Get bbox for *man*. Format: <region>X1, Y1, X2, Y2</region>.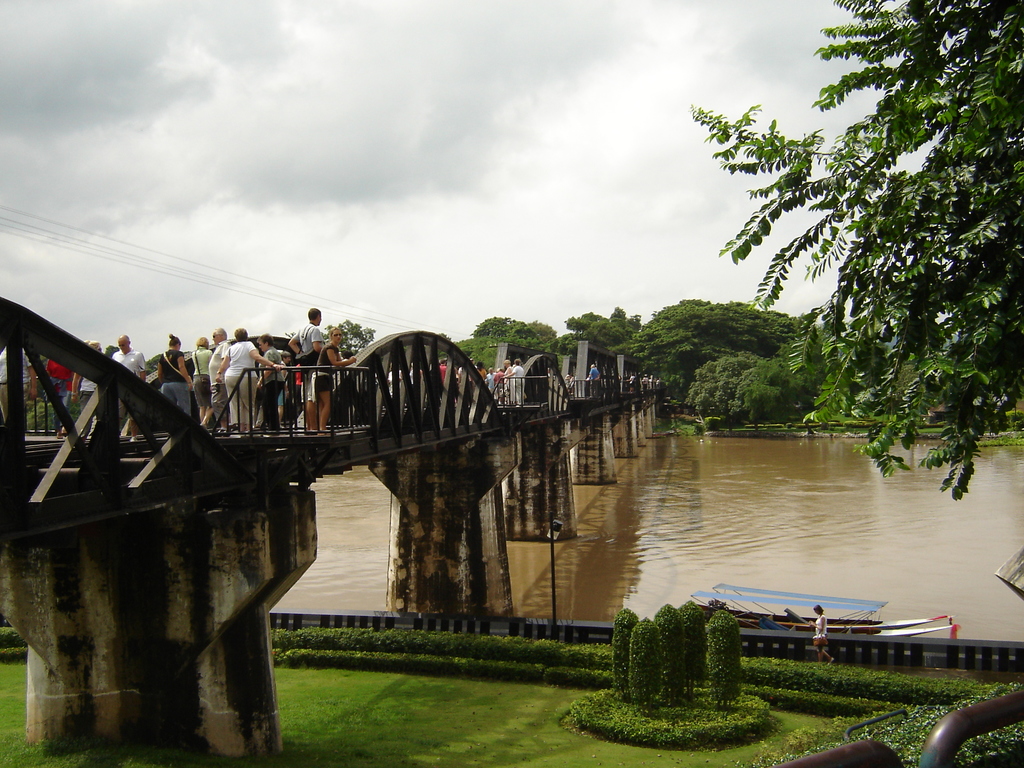
<region>502, 357, 514, 399</region>.
